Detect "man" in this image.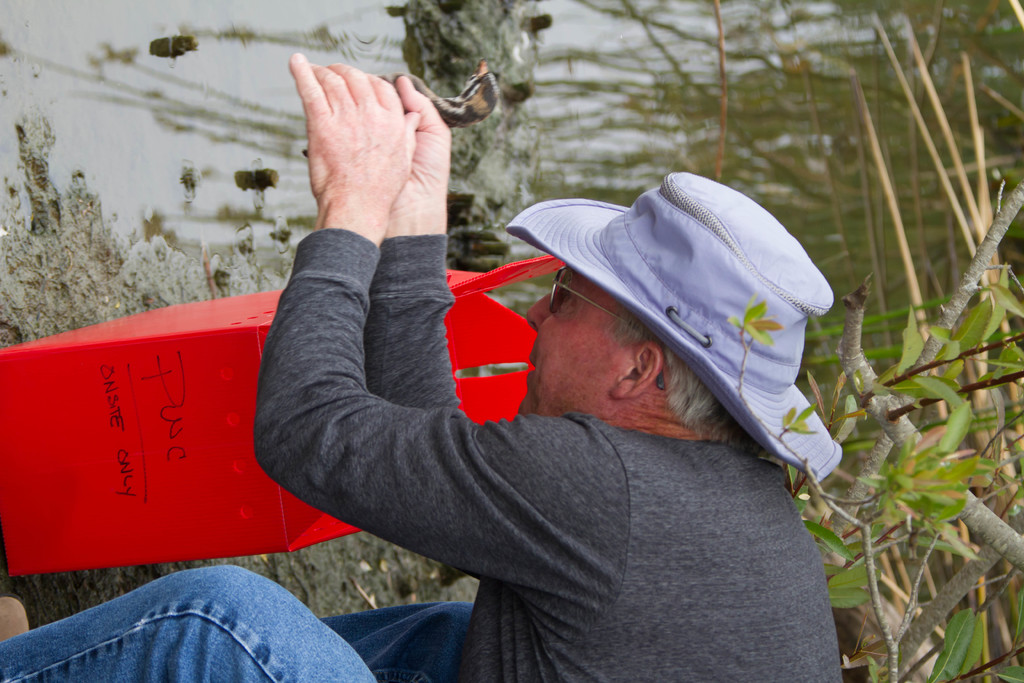
Detection: [x1=0, y1=53, x2=847, y2=682].
